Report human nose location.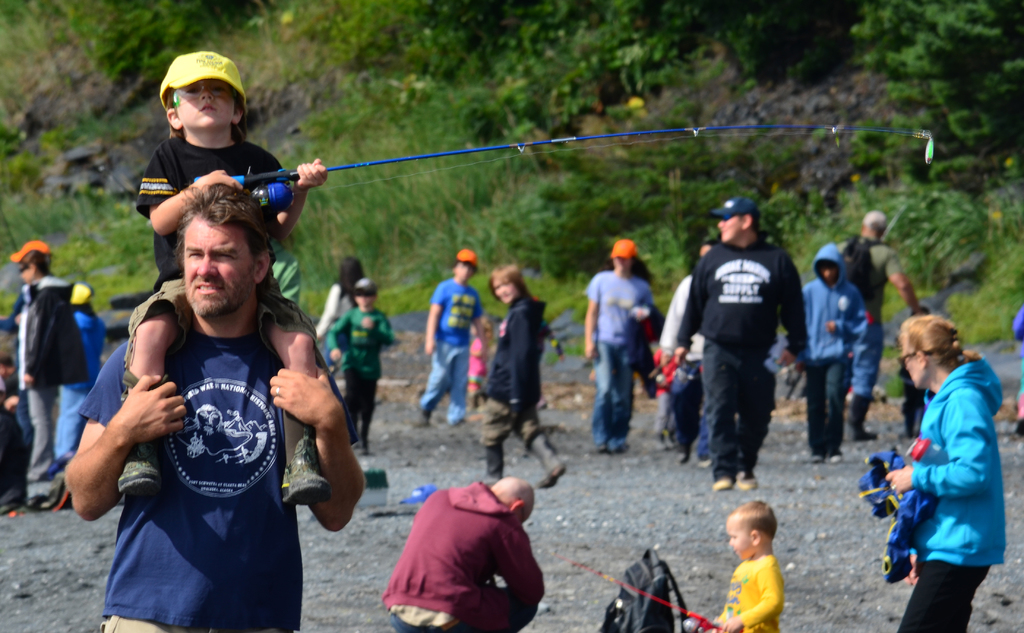
Report: region(717, 220, 725, 231).
